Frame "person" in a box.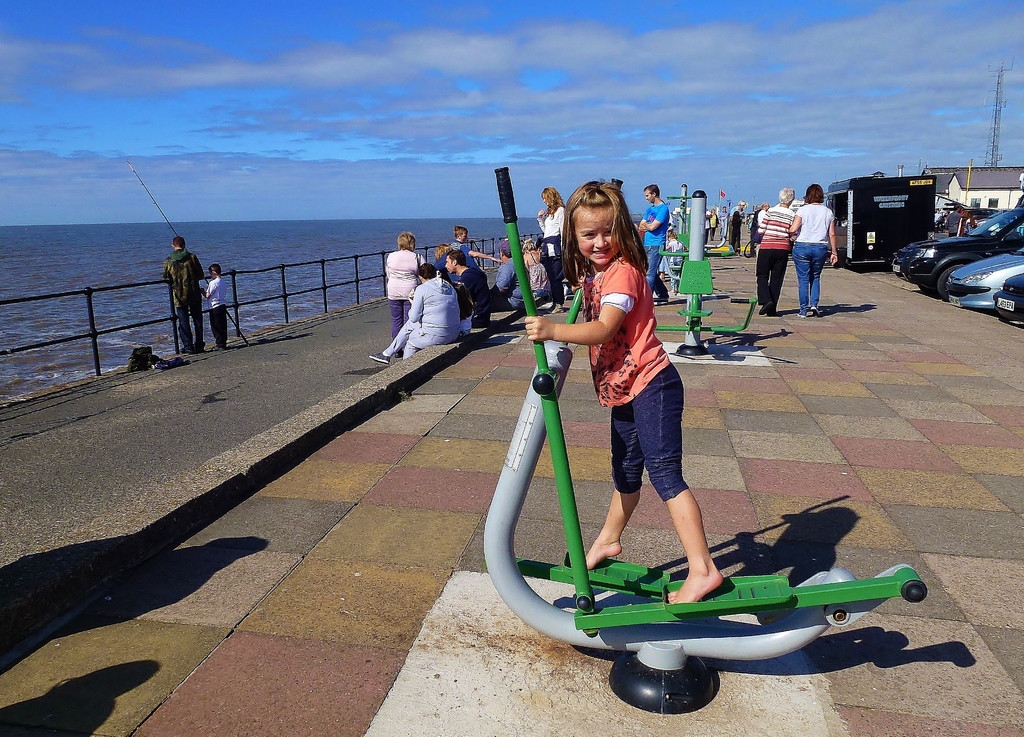
x1=433, y1=241, x2=486, y2=346.
